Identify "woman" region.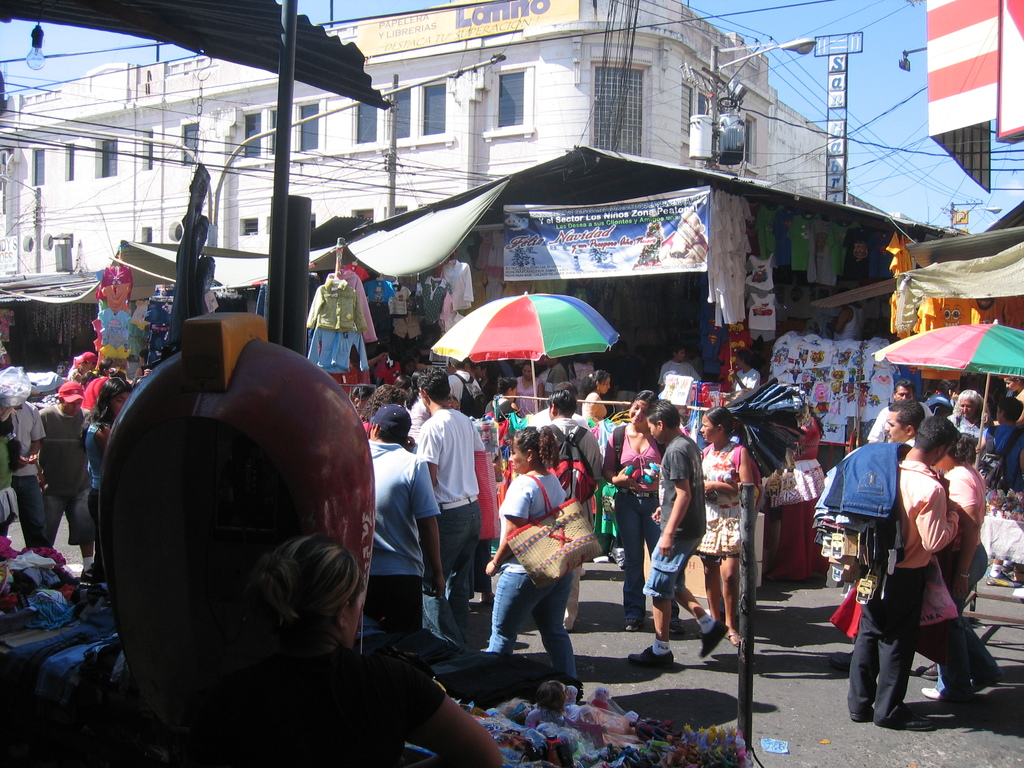
Region: bbox=[402, 367, 427, 456].
